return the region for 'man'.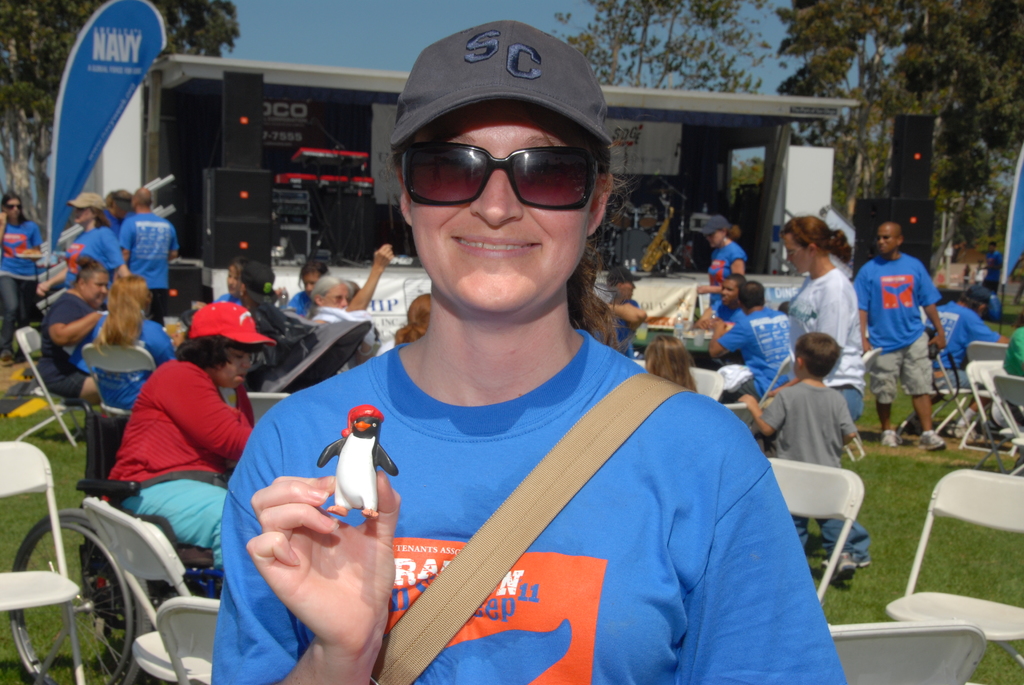
detection(913, 284, 1002, 437).
